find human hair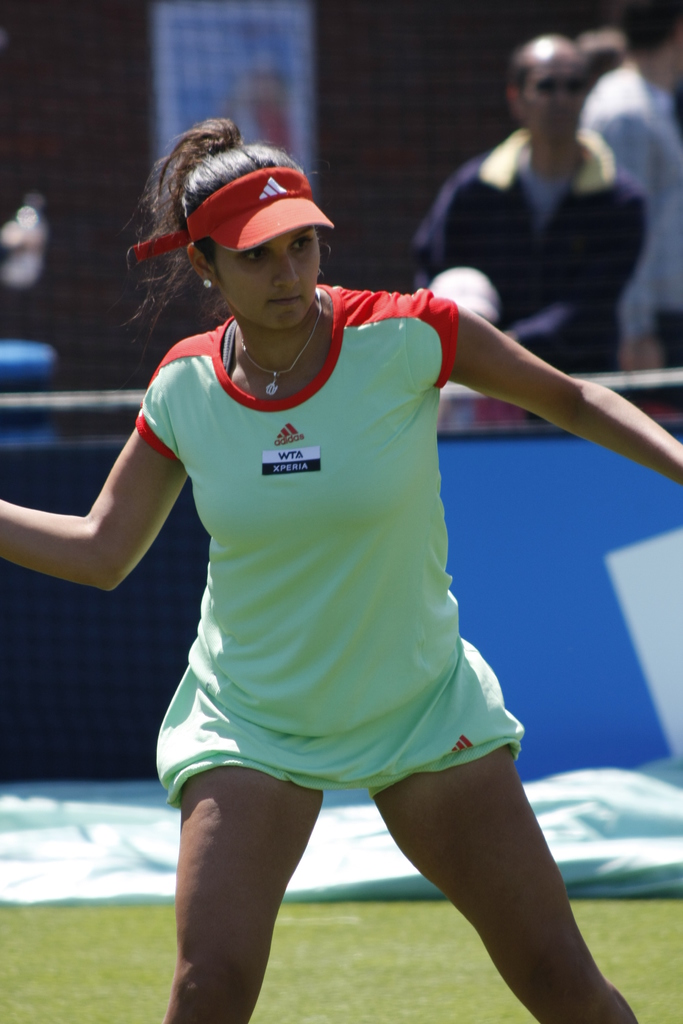
(left=122, top=138, right=343, bottom=320)
